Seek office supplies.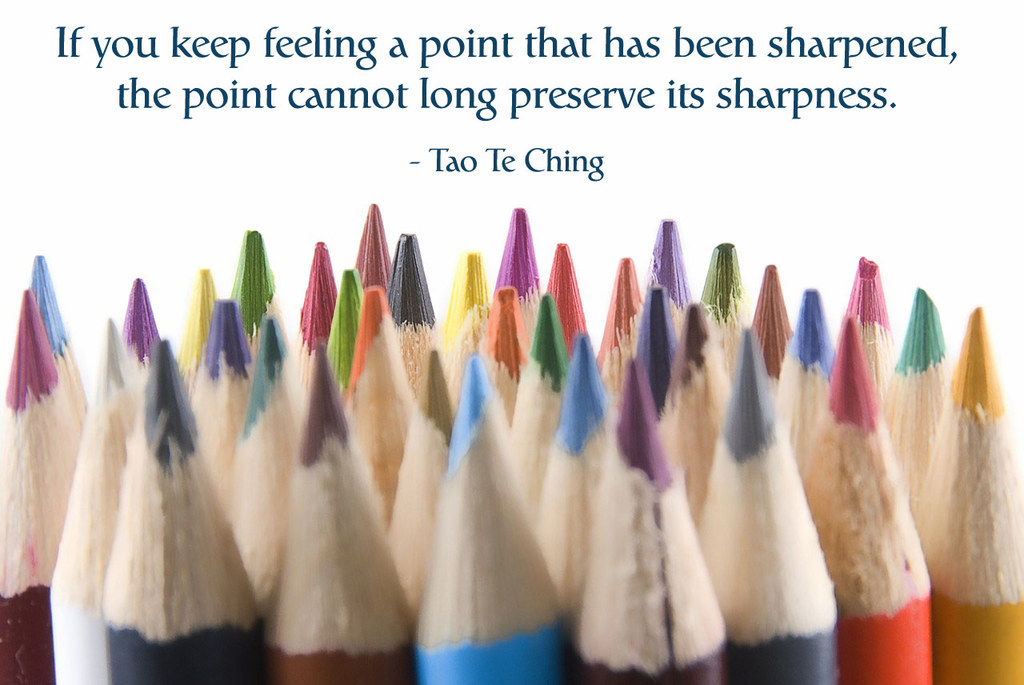
{"x1": 230, "y1": 238, "x2": 271, "y2": 357}.
